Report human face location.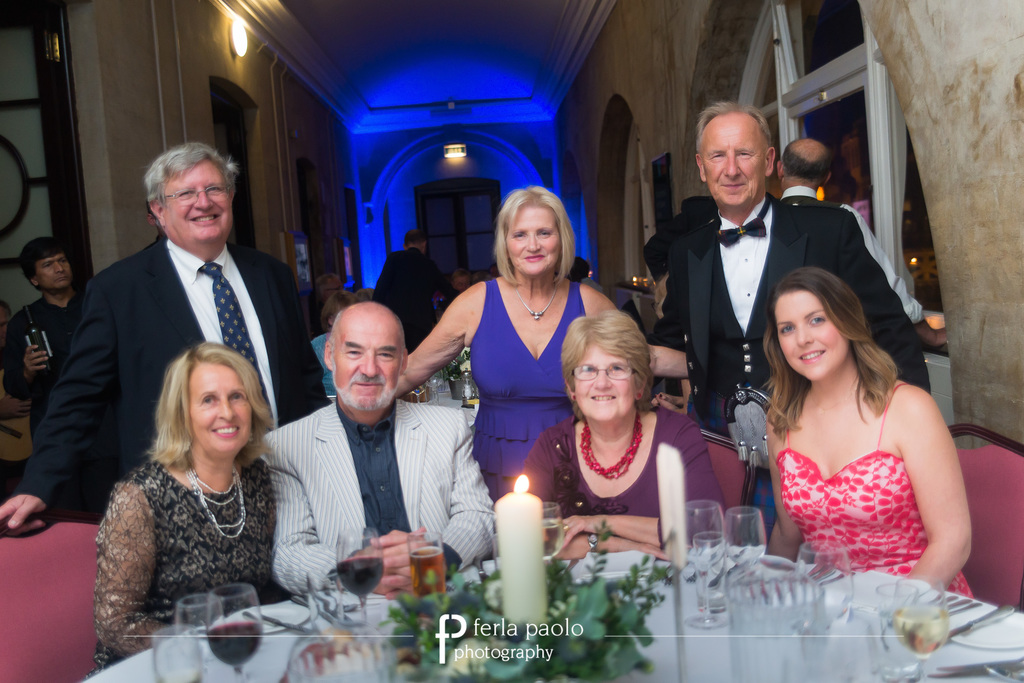
Report: x1=454, y1=274, x2=470, y2=292.
